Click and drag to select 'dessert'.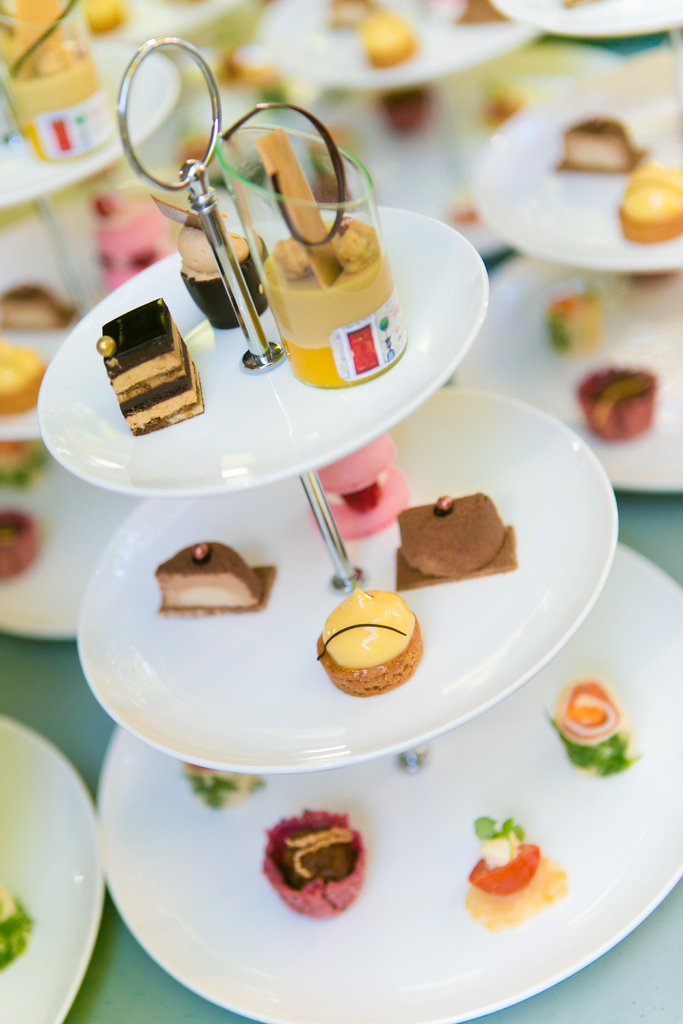
Selection: bbox=[1, 440, 55, 488].
